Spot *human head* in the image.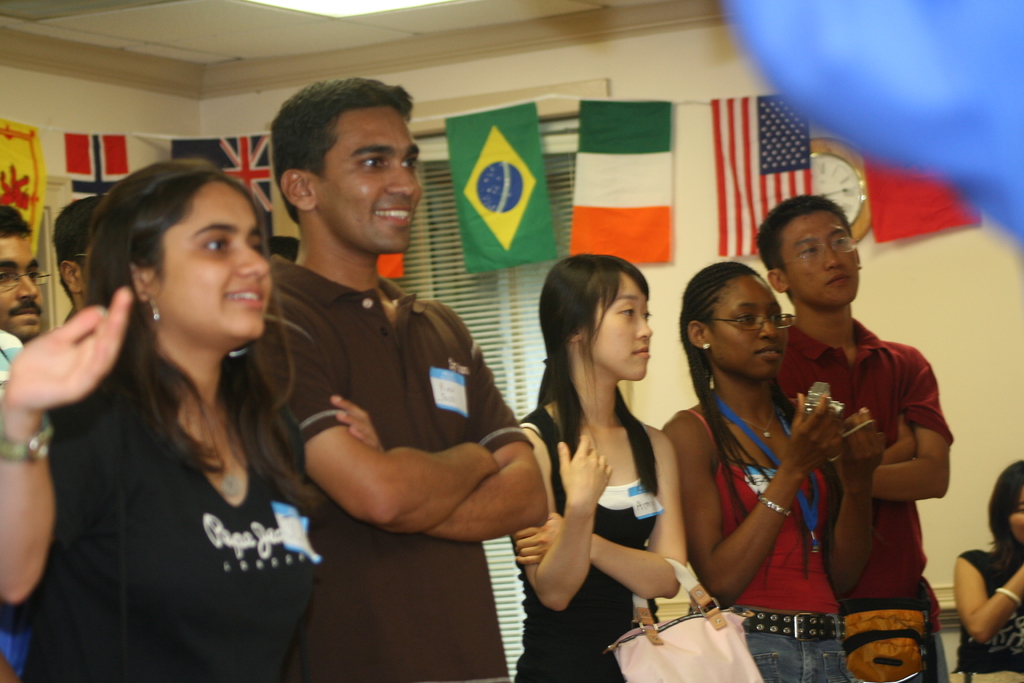
*human head* found at [52, 194, 106, 309].
